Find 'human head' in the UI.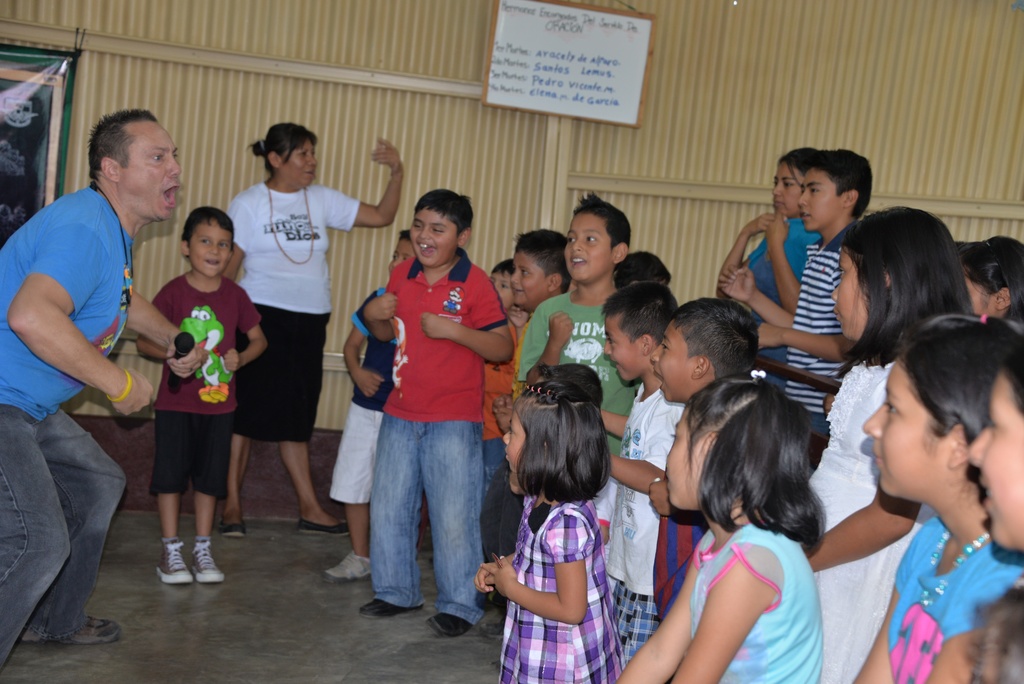
UI element at [x1=615, y1=250, x2=674, y2=288].
